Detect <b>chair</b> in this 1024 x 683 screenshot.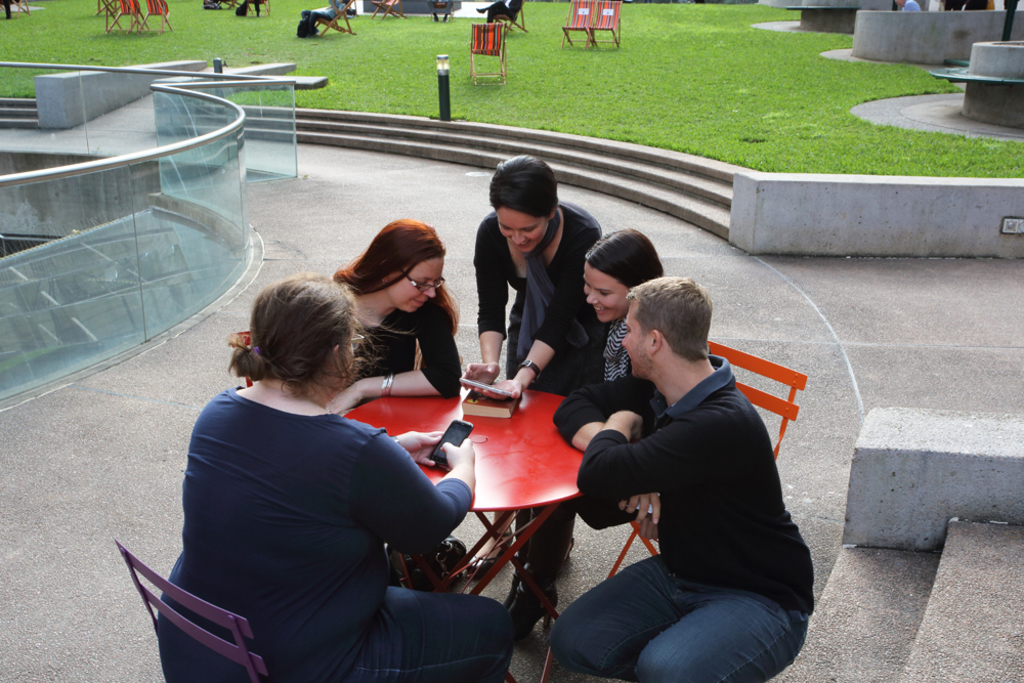
Detection: l=465, t=18, r=507, b=86.
